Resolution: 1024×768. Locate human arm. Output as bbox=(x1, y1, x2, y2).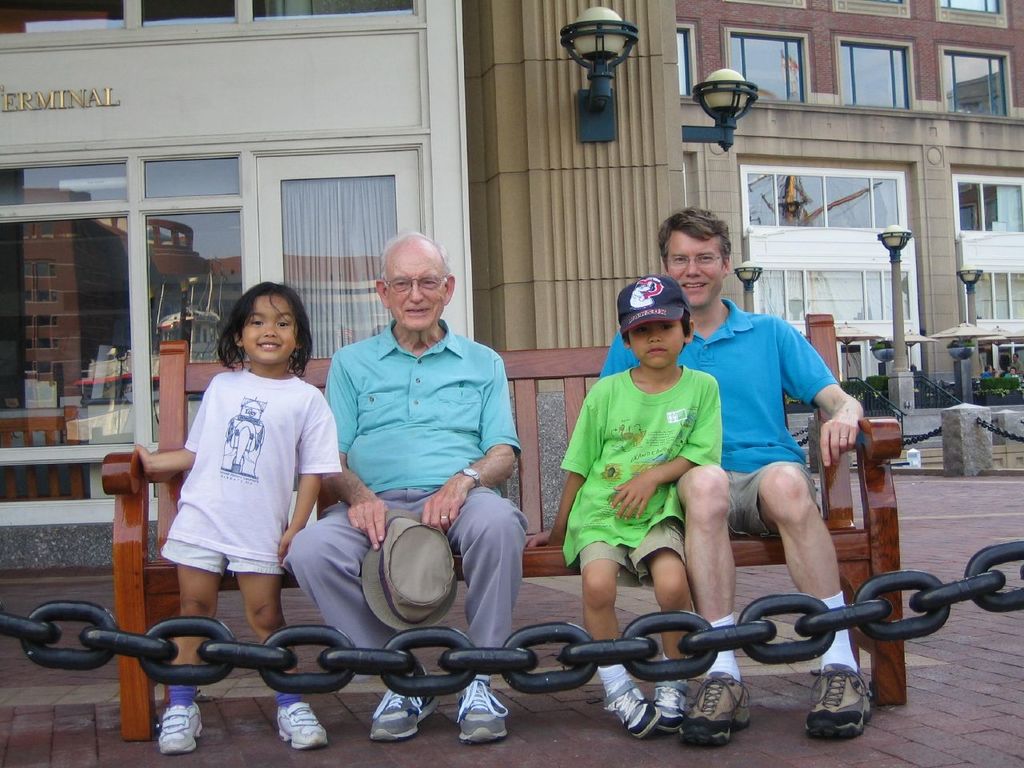
bbox=(609, 383, 714, 518).
